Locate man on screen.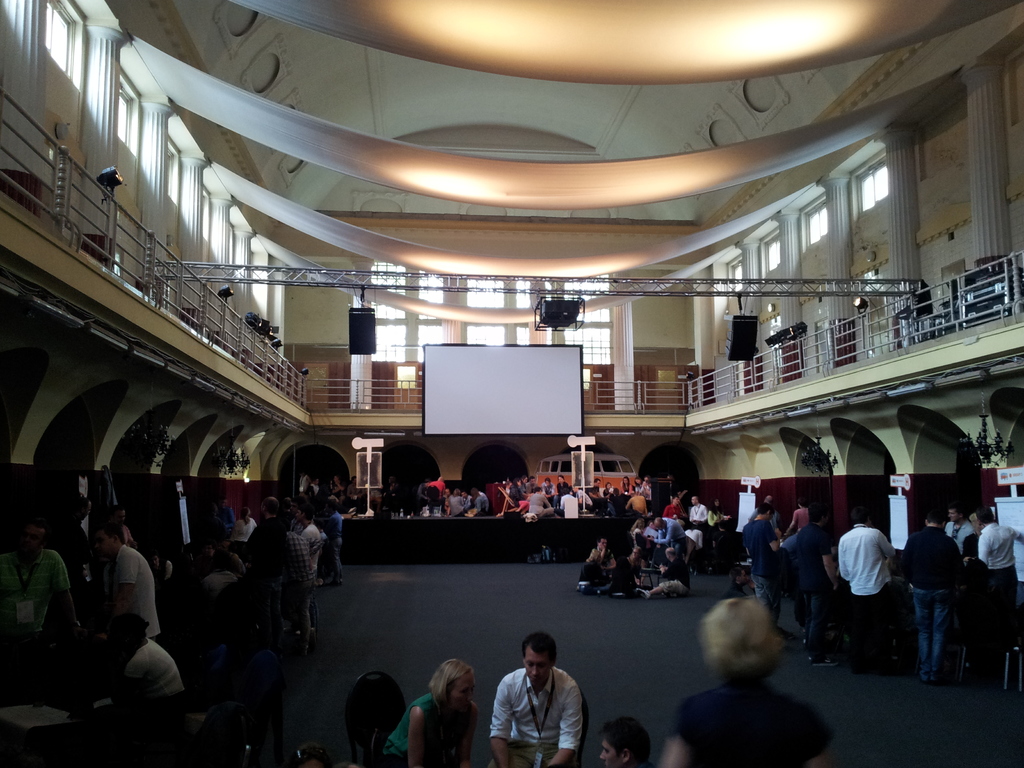
On screen at box=[282, 525, 316, 652].
